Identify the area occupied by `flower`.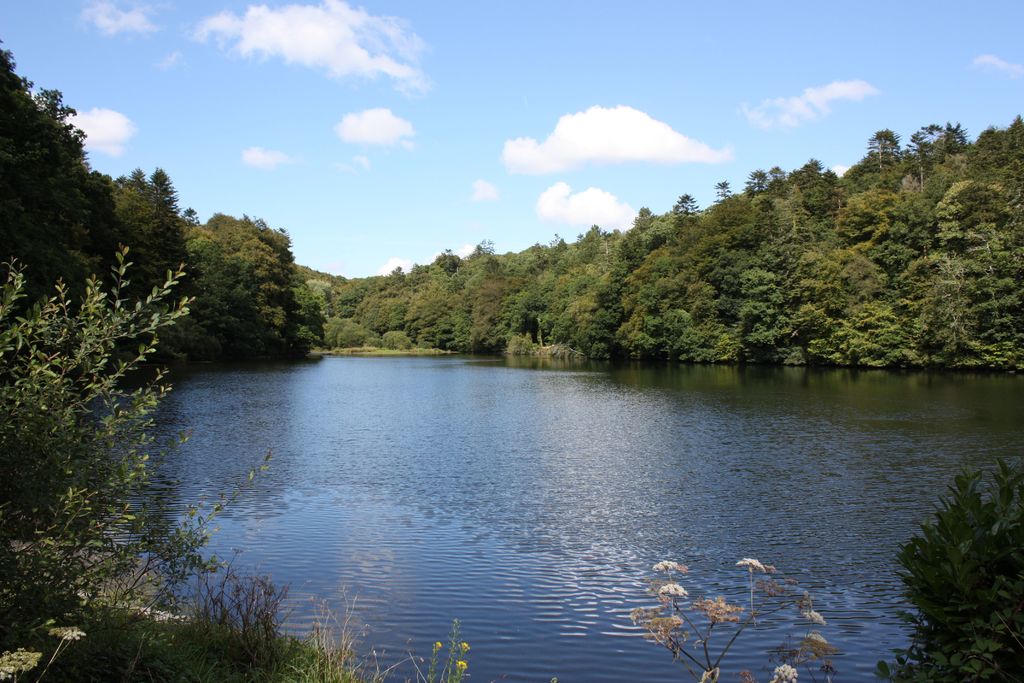
Area: [left=453, top=659, right=470, bottom=669].
